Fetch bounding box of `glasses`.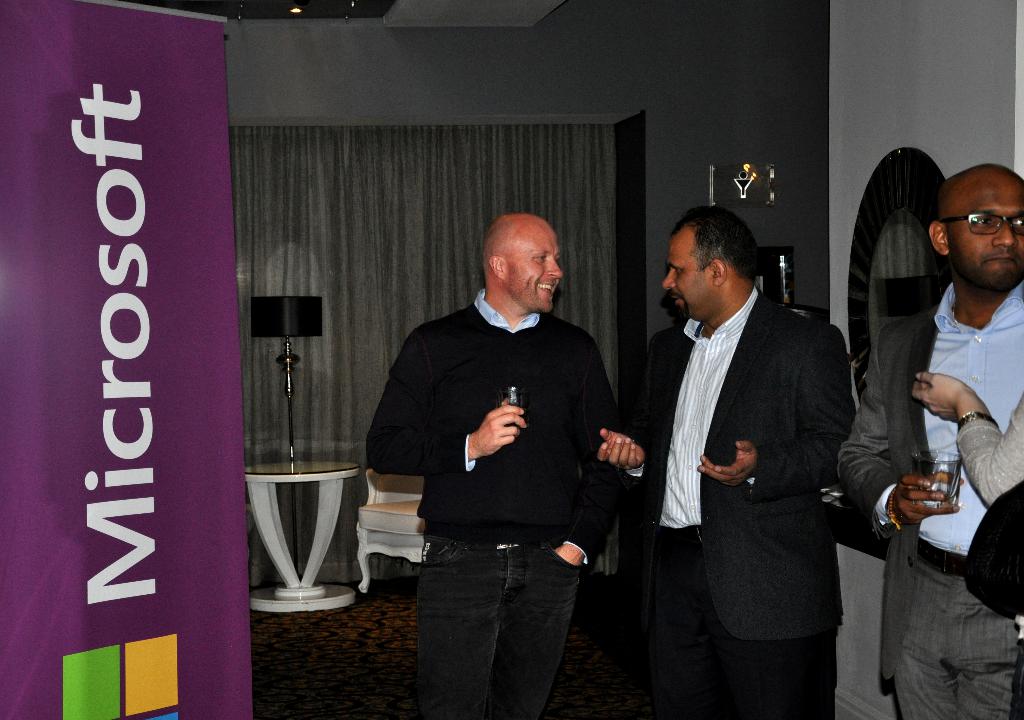
Bbox: {"x1": 934, "y1": 209, "x2": 1023, "y2": 239}.
